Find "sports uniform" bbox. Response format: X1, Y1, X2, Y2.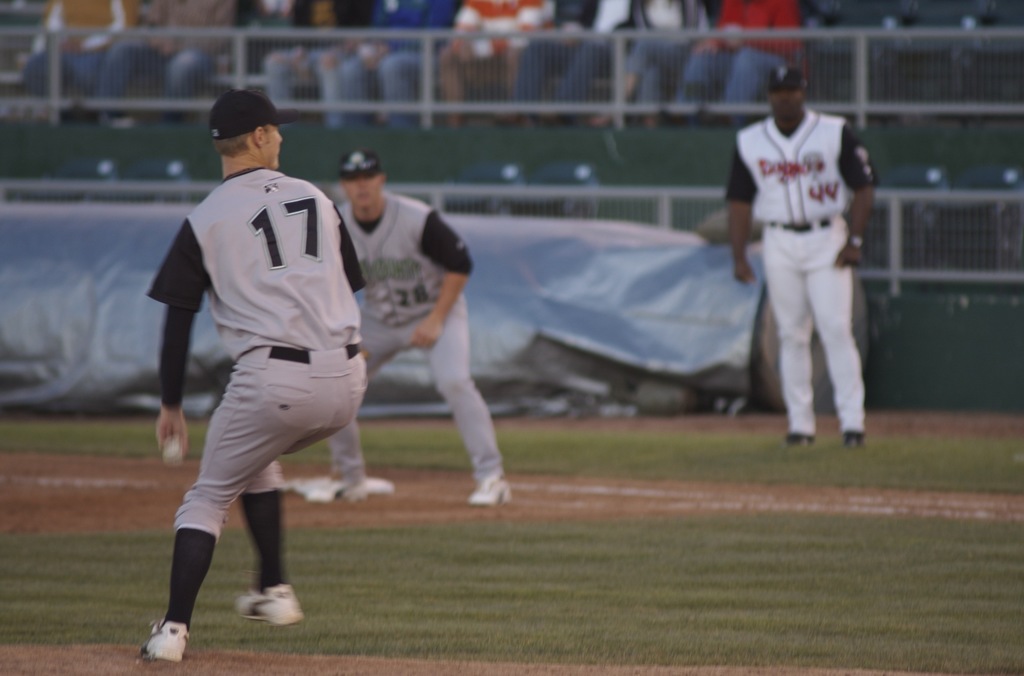
317, 182, 504, 488.
